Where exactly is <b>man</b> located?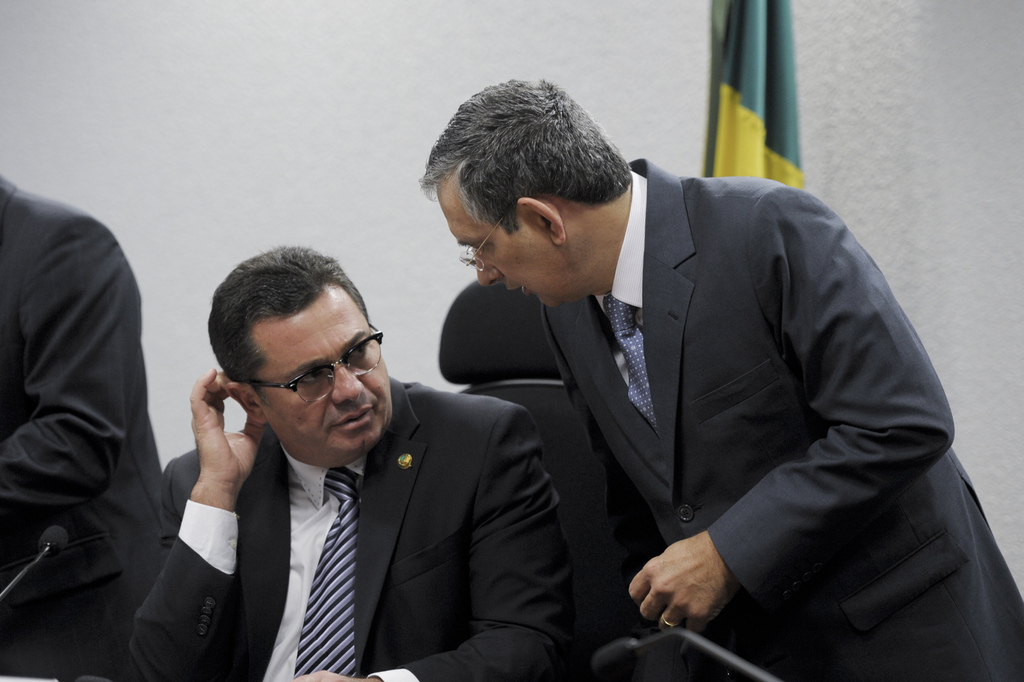
Its bounding box is bbox=[131, 240, 578, 681].
